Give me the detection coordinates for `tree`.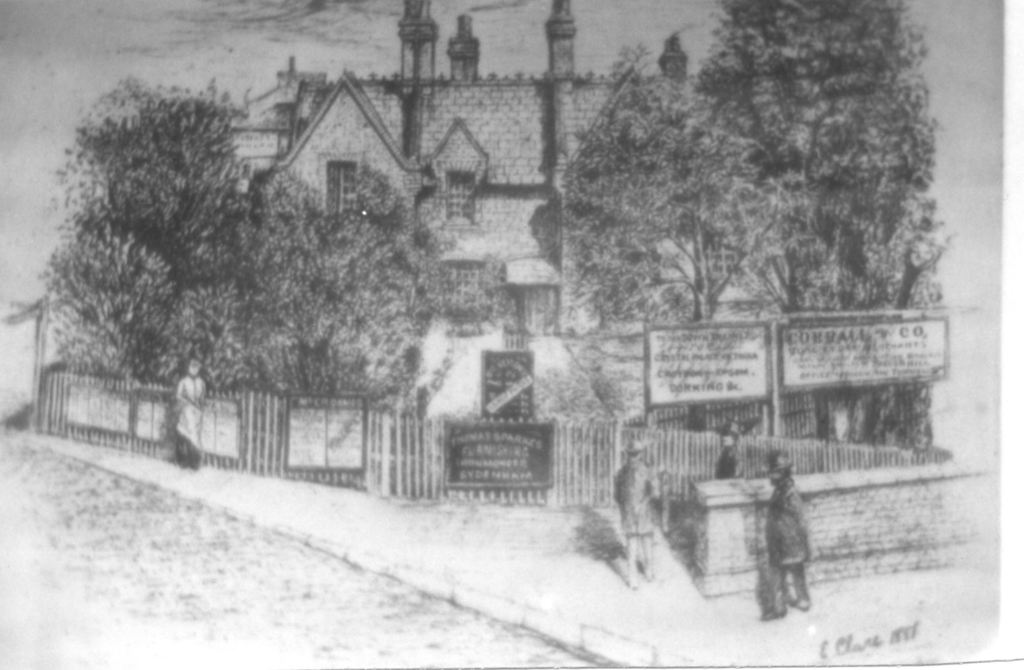
rect(698, 0, 943, 302).
